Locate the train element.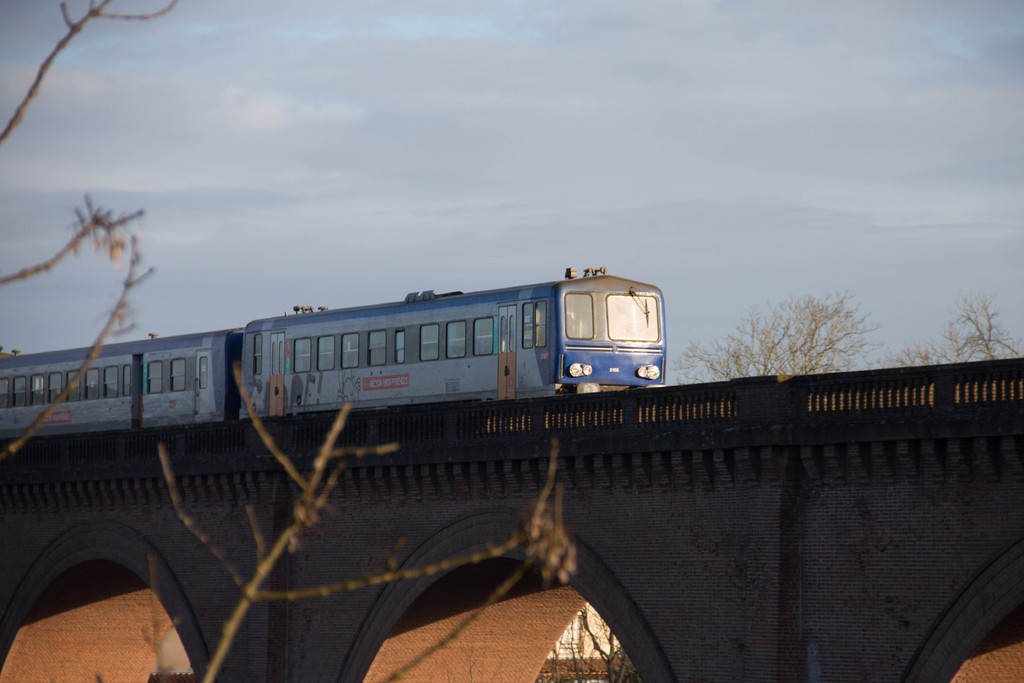
Element bbox: [left=1, top=260, right=671, bottom=432].
